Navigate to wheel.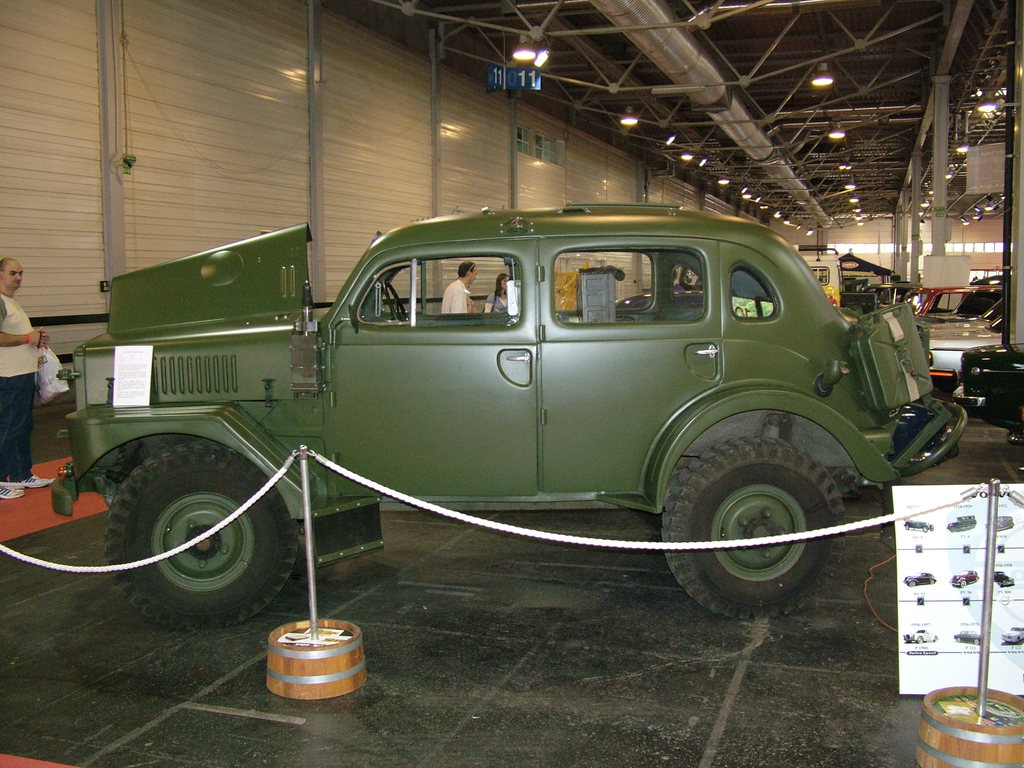
Navigation target: bbox(381, 280, 406, 321).
